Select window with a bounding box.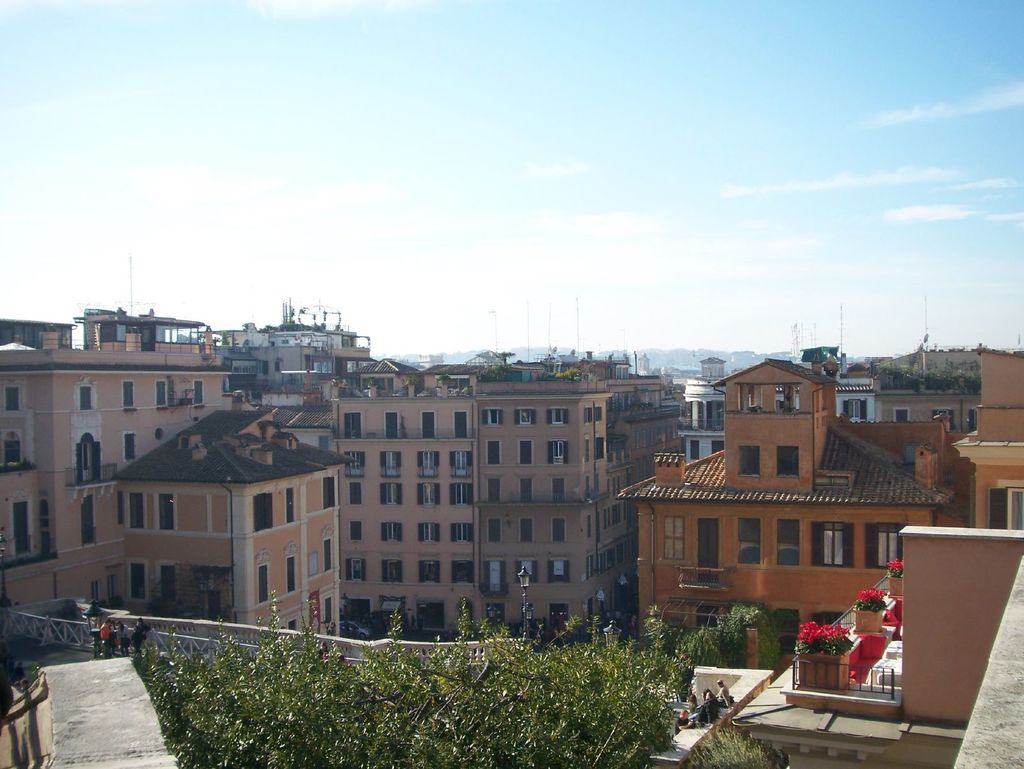
{"x1": 342, "y1": 558, "x2": 364, "y2": 584}.
